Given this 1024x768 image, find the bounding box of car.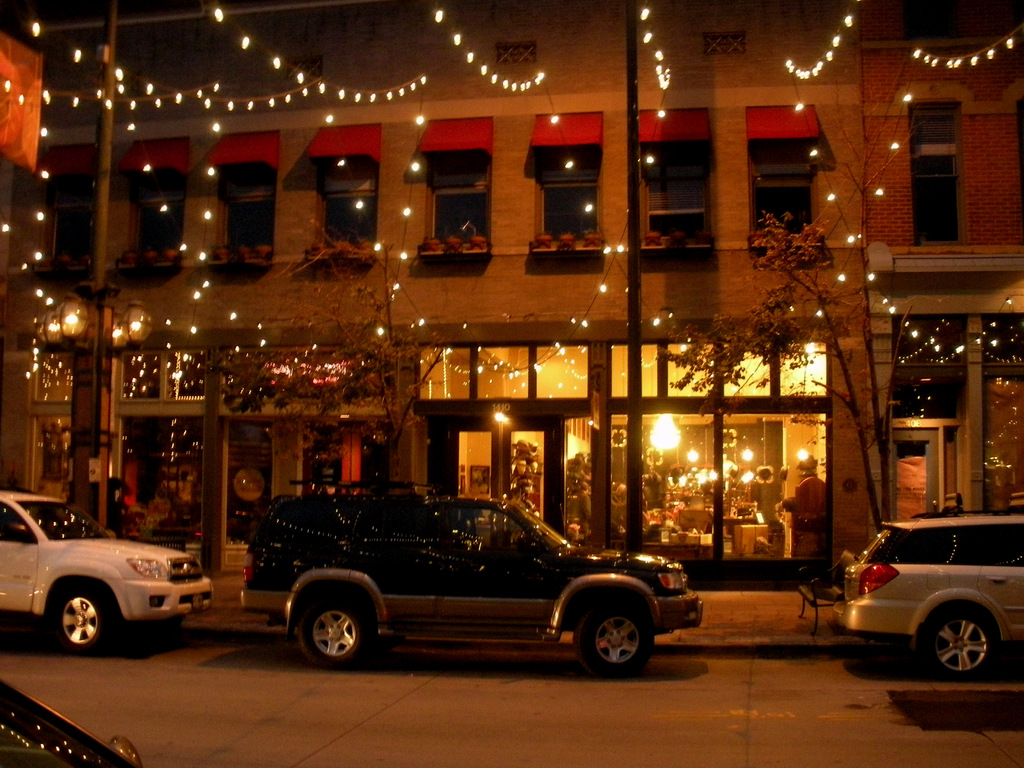
box=[834, 514, 1023, 685].
